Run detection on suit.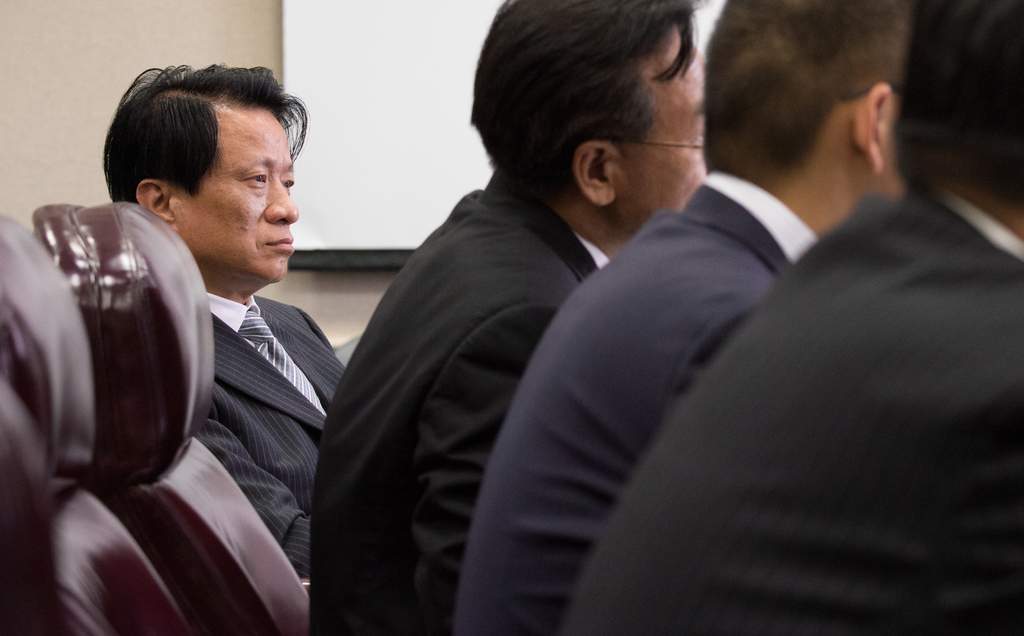
Result: crop(448, 168, 819, 635).
